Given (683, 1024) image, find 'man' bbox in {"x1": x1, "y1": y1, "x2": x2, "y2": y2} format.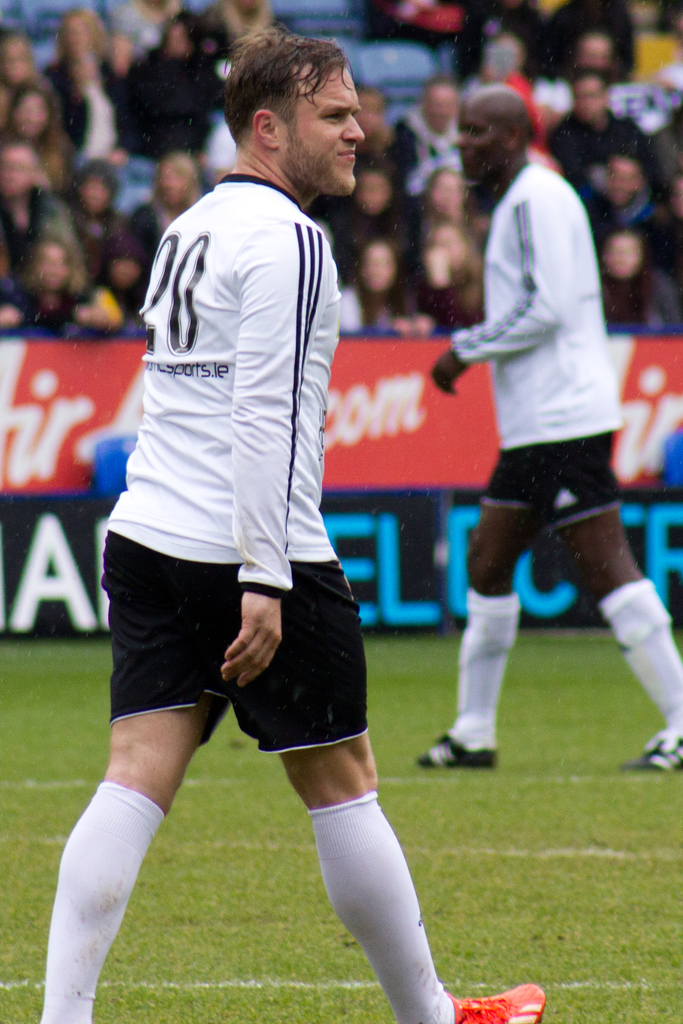
{"x1": 580, "y1": 148, "x2": 675, "y2": 274}.
